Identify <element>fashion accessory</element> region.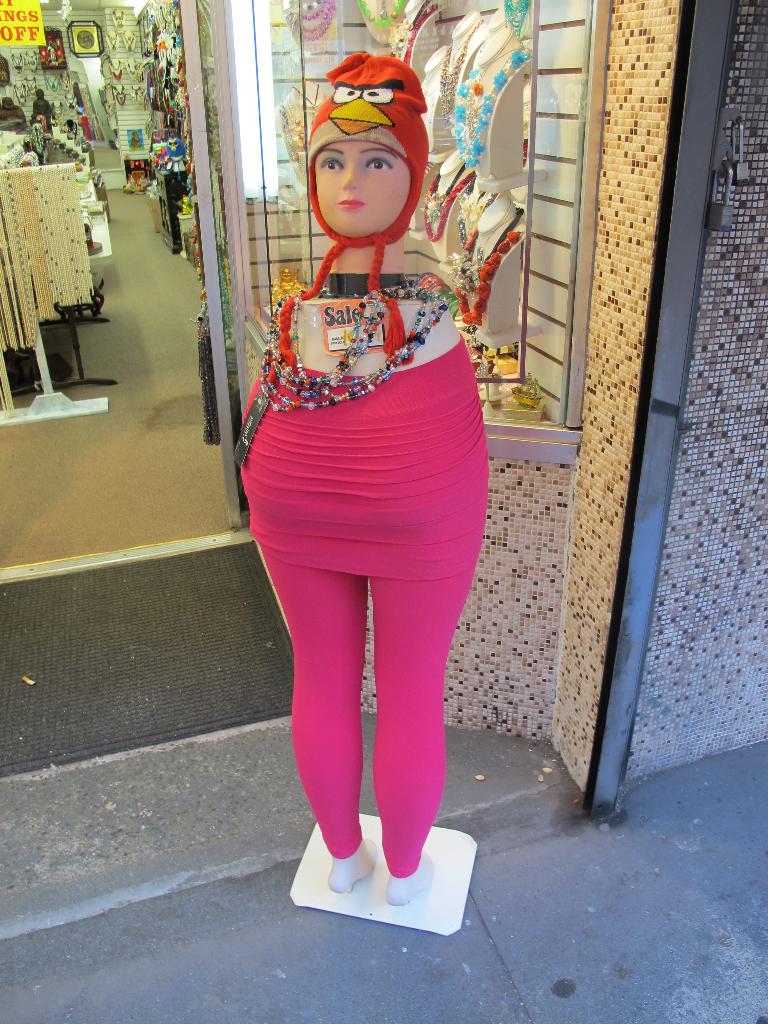
Region: (left=289, top=2, right=336, bottom=45).
